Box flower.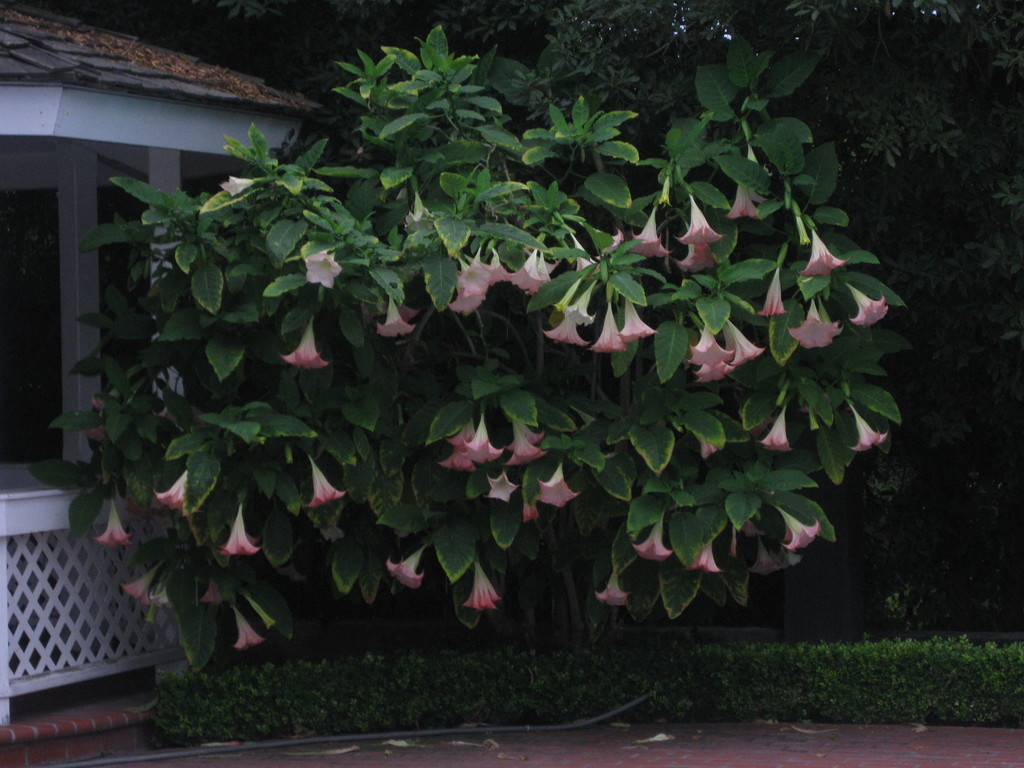
locate(464, 408, 502, 463).
